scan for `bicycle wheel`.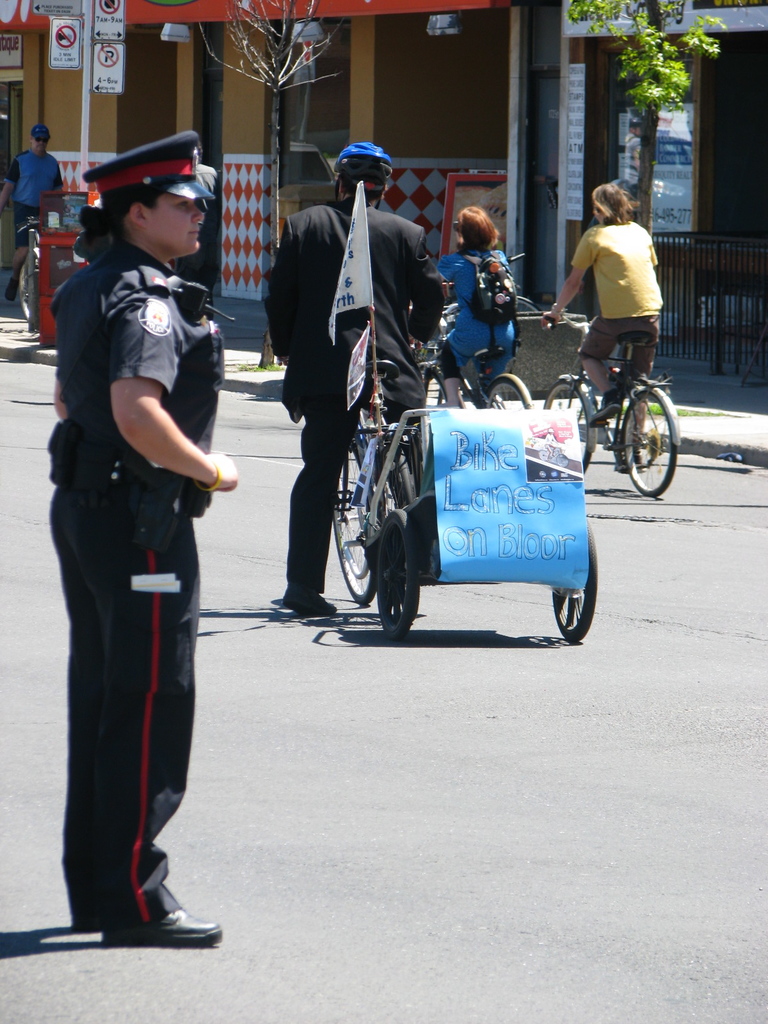
Scan result: box(332, 431, 392, 603).
